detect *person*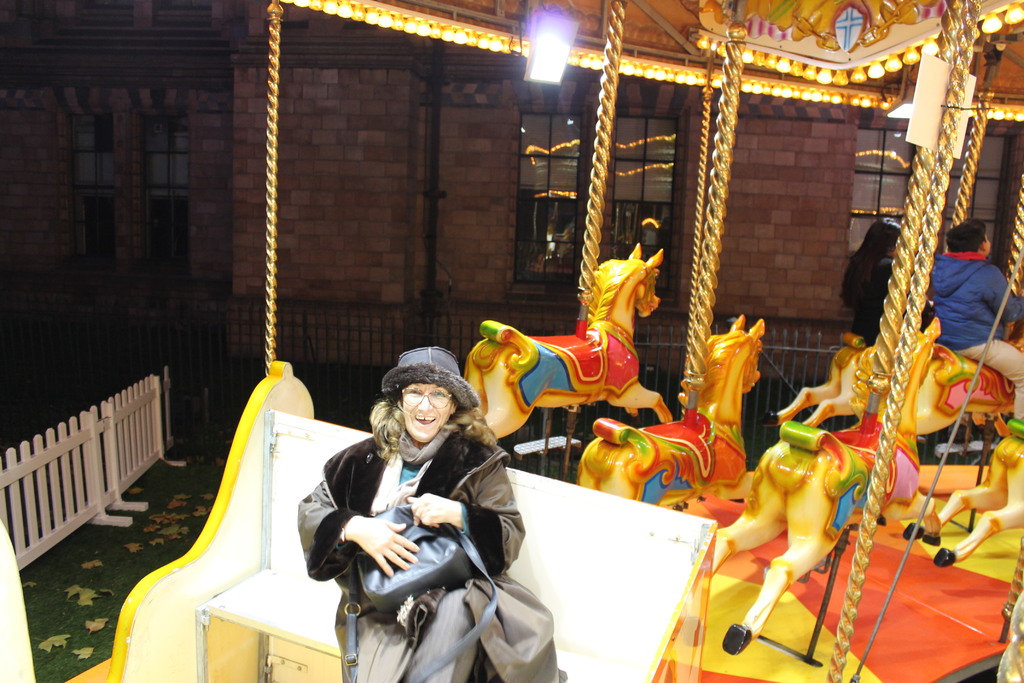
left=838, top=212, right=931, bottom=343
